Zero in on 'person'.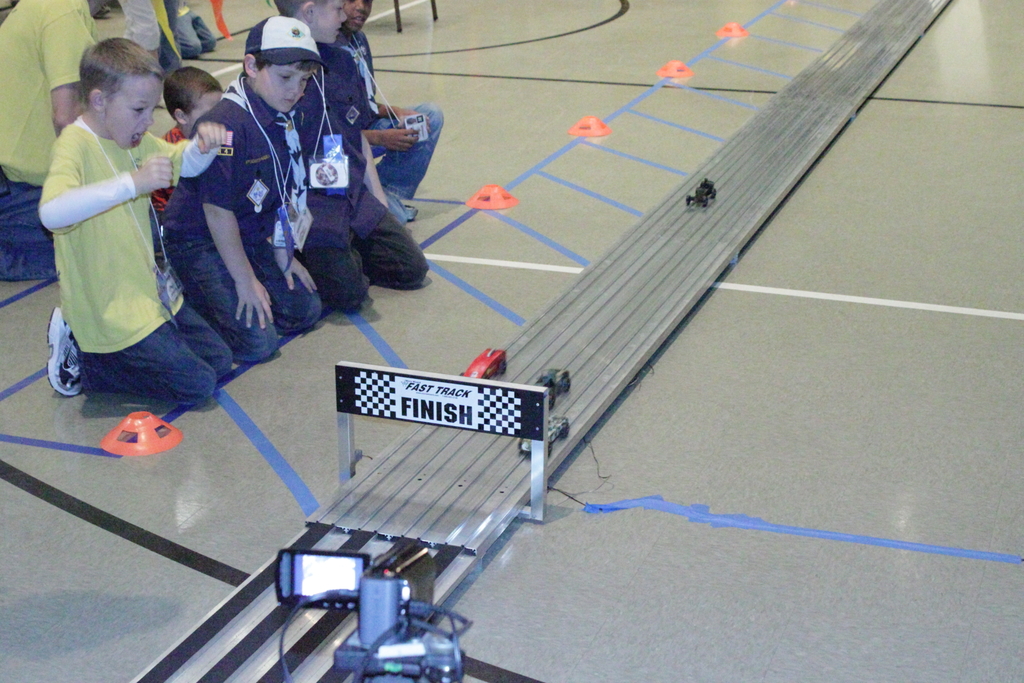
Zeroed in: (48,37,235,398).
